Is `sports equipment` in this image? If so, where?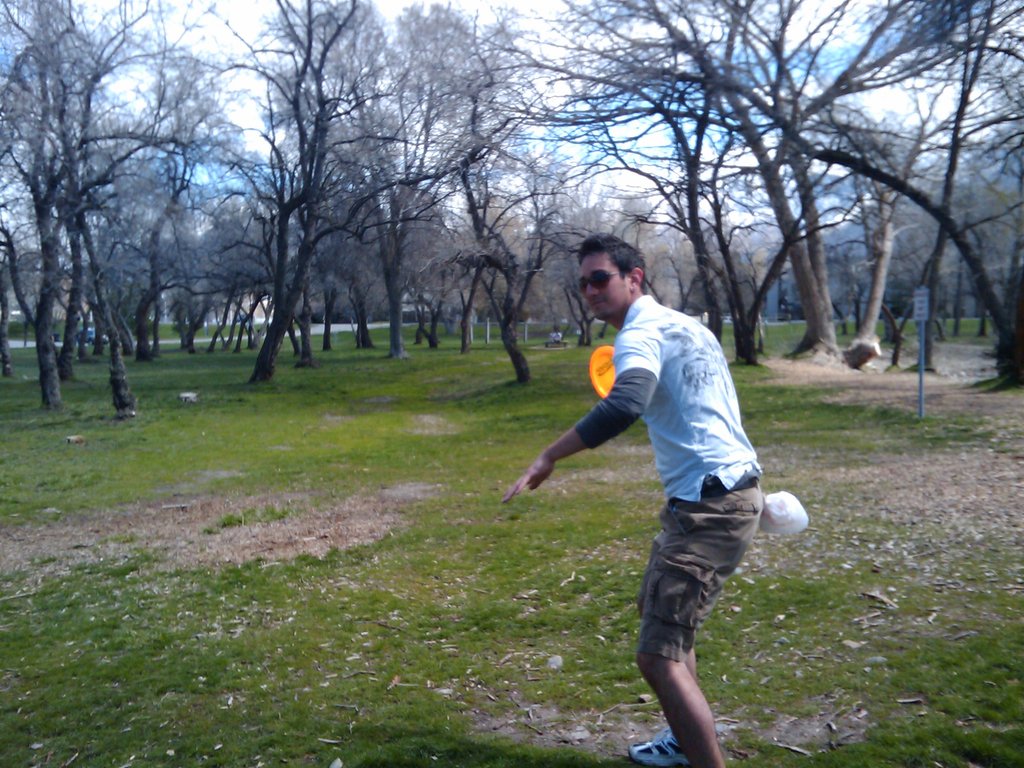
Yes, at 755:491:810:538.
